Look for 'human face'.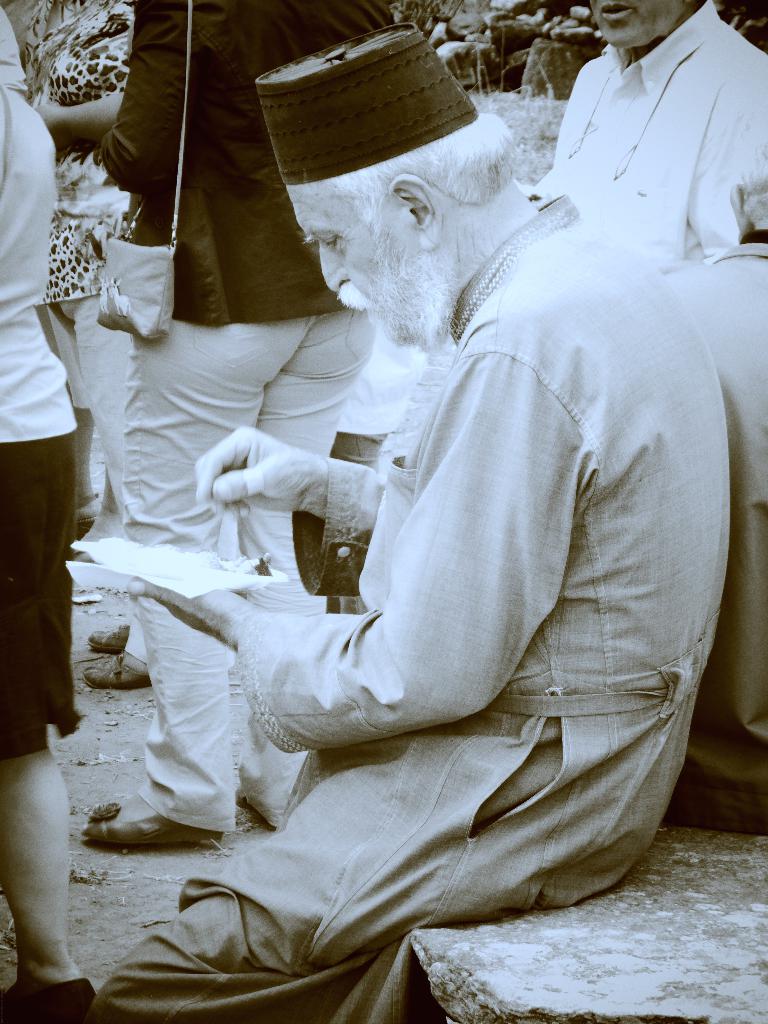
Found: locate(287, 183, 410, 346).
